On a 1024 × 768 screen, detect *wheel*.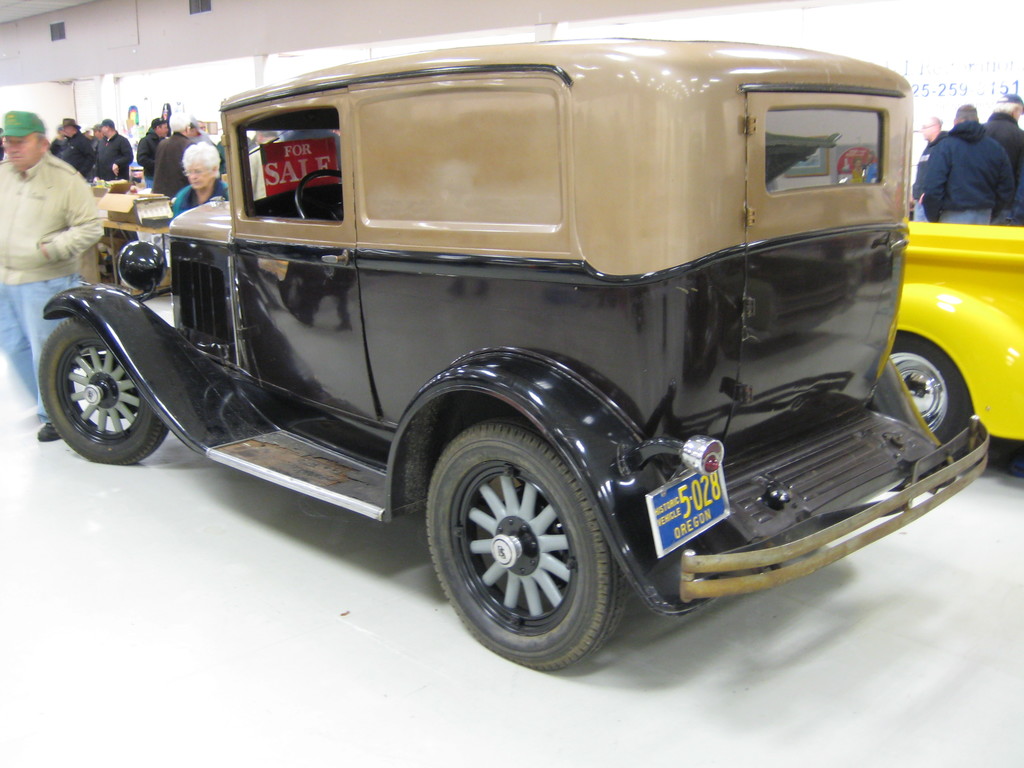
l=426, t=406, r=630, b=667.
